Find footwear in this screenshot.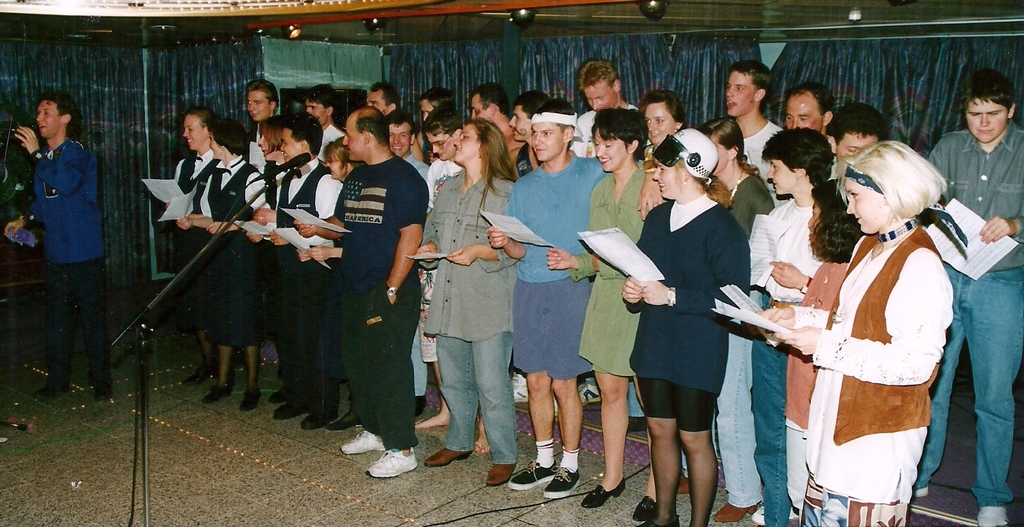
The bounding box for footwear is locate(234, 388, 263, 408).
